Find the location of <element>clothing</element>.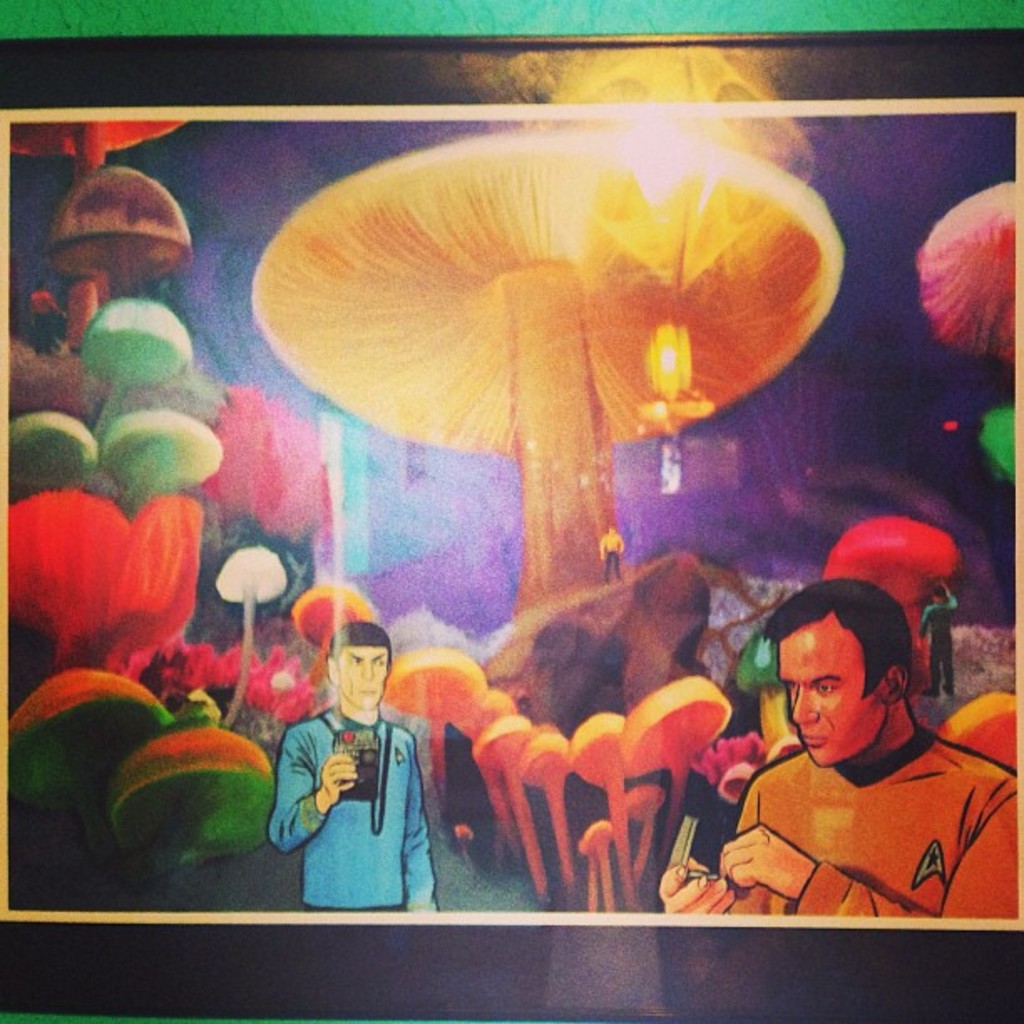
Location: x1=254 y1=693 x2=453 y2=912.
